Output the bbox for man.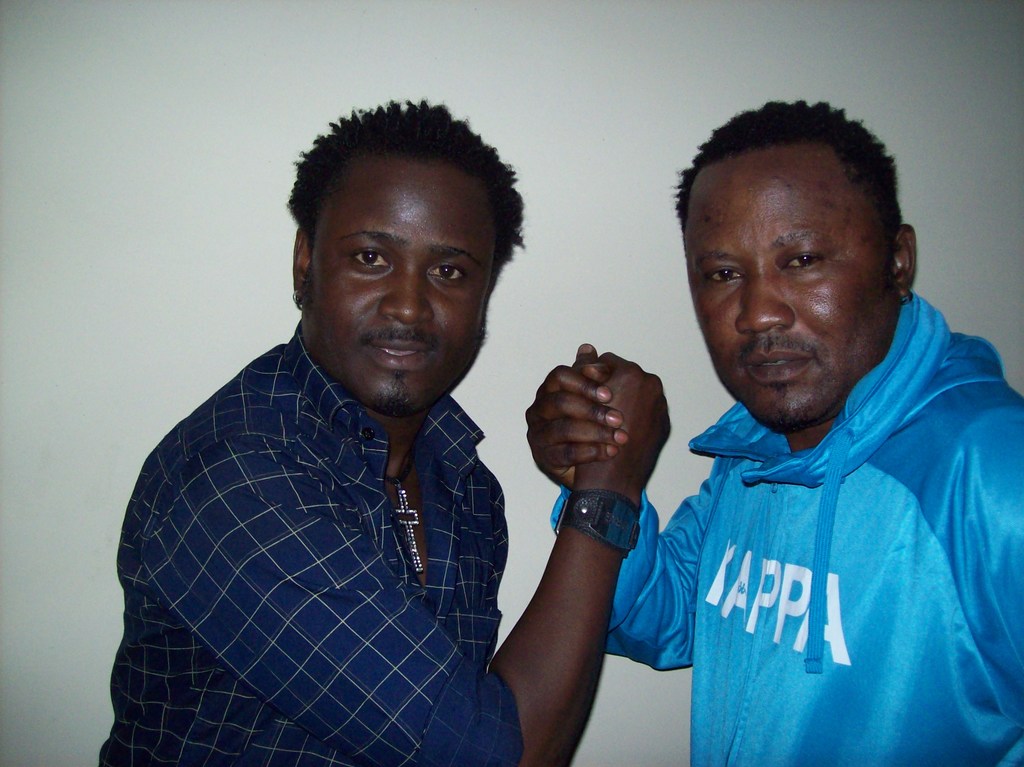
crop(585, 105, 1023, 759).
